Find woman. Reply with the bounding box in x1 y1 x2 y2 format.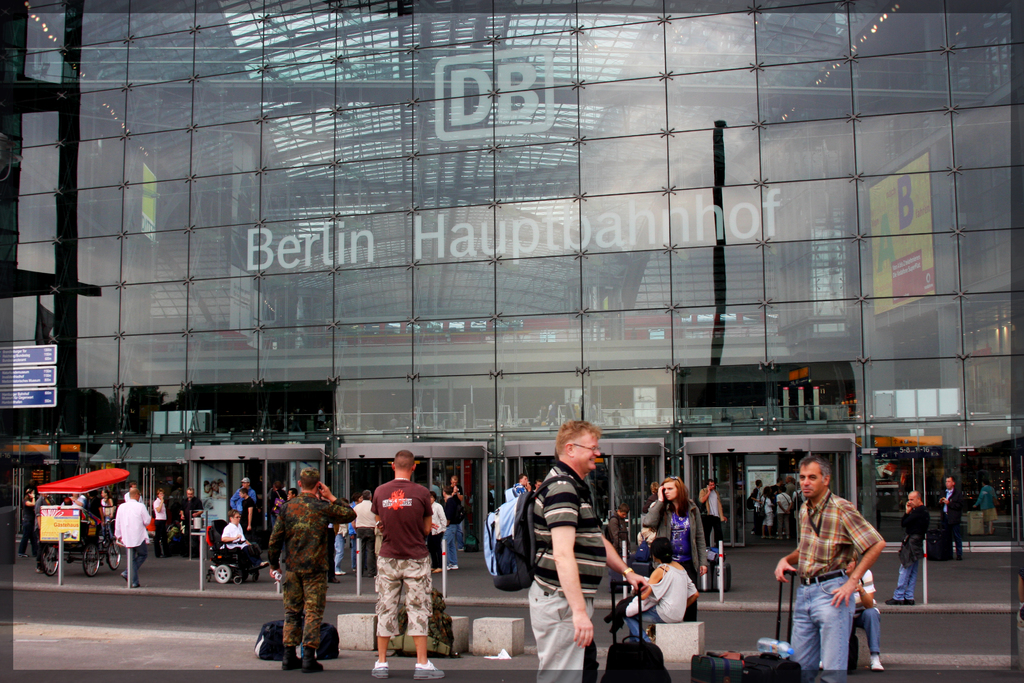
31 491 52 574.
